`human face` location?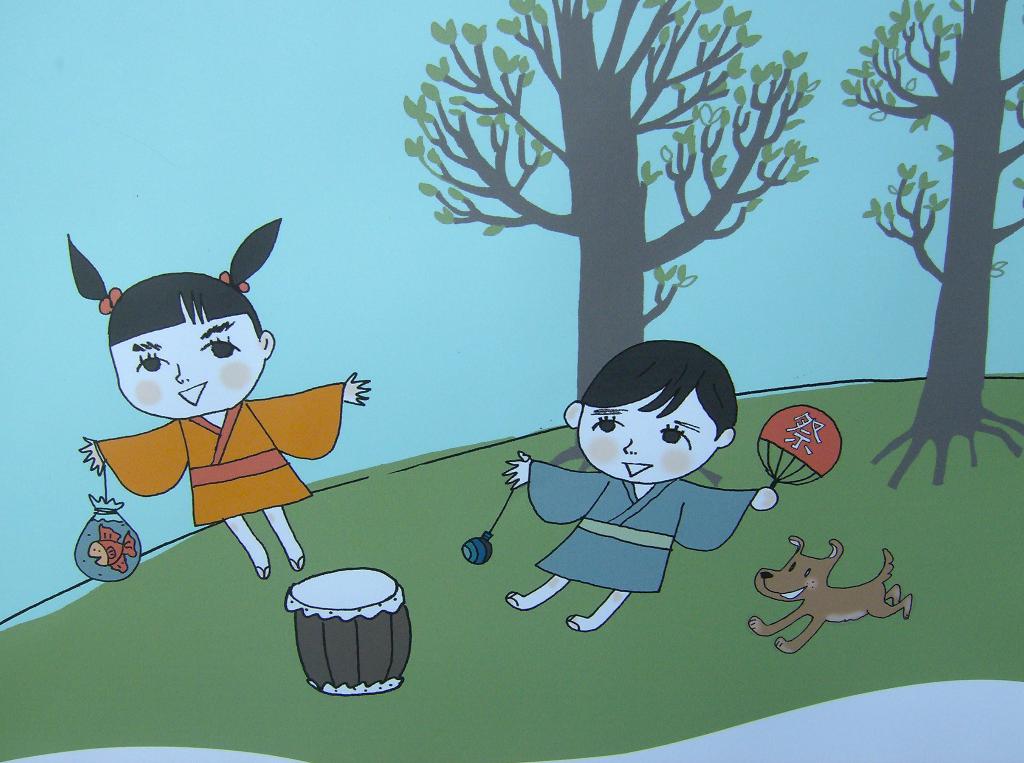
(left=114, top=296, right=266, bottom=417)
